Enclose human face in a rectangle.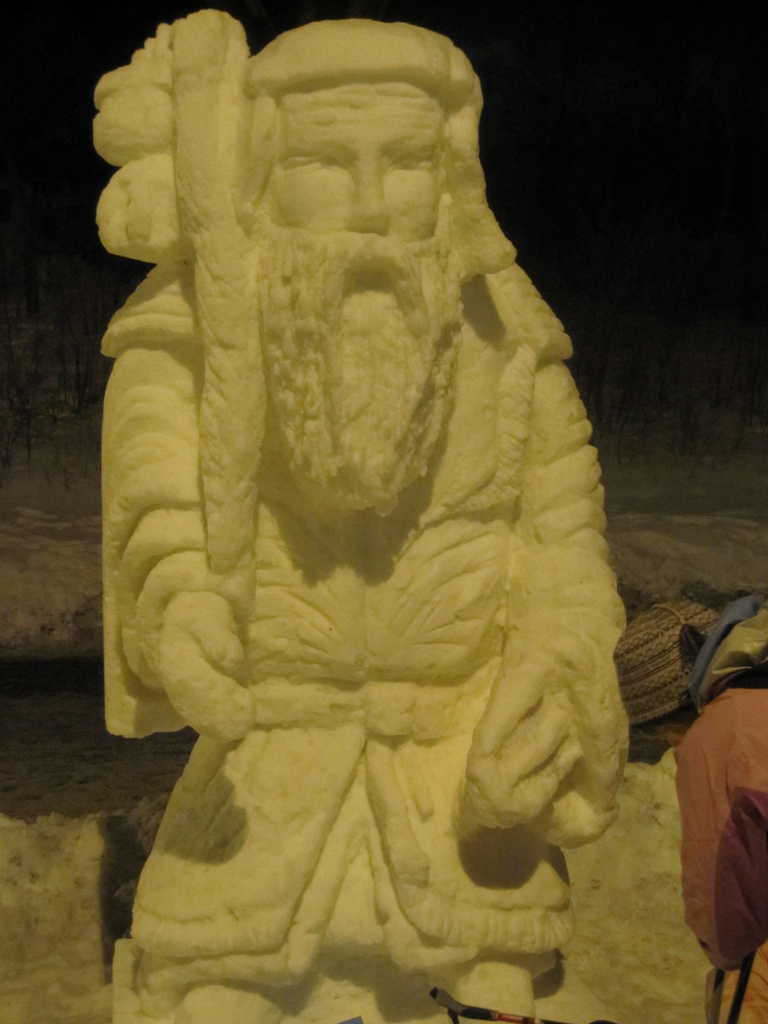
252,80,444,349.
